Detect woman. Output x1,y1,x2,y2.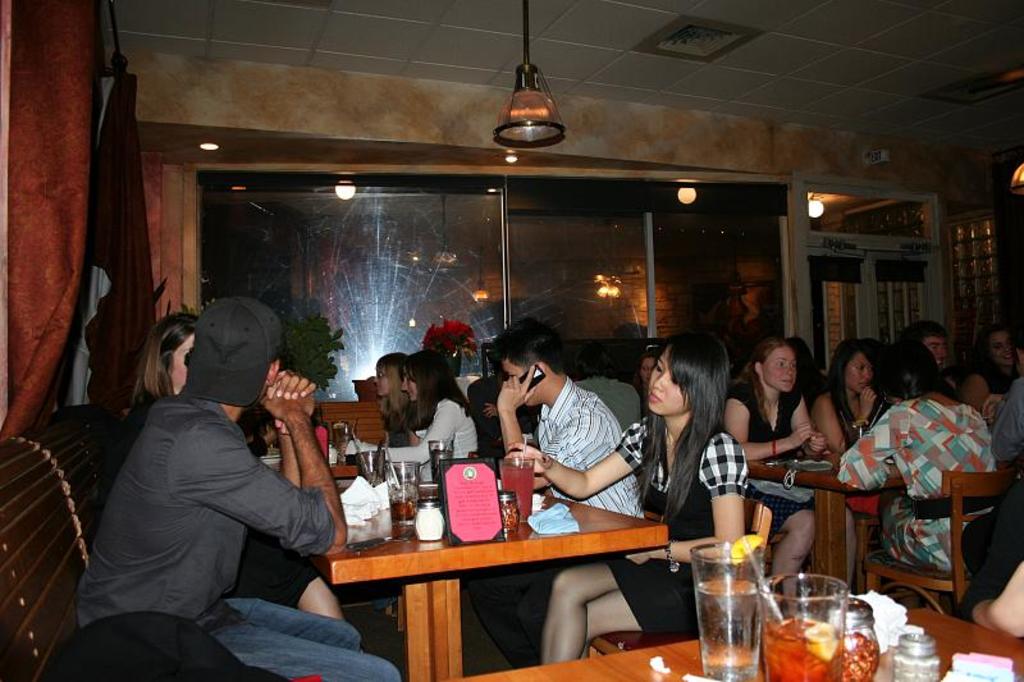
335,348,477,459.
